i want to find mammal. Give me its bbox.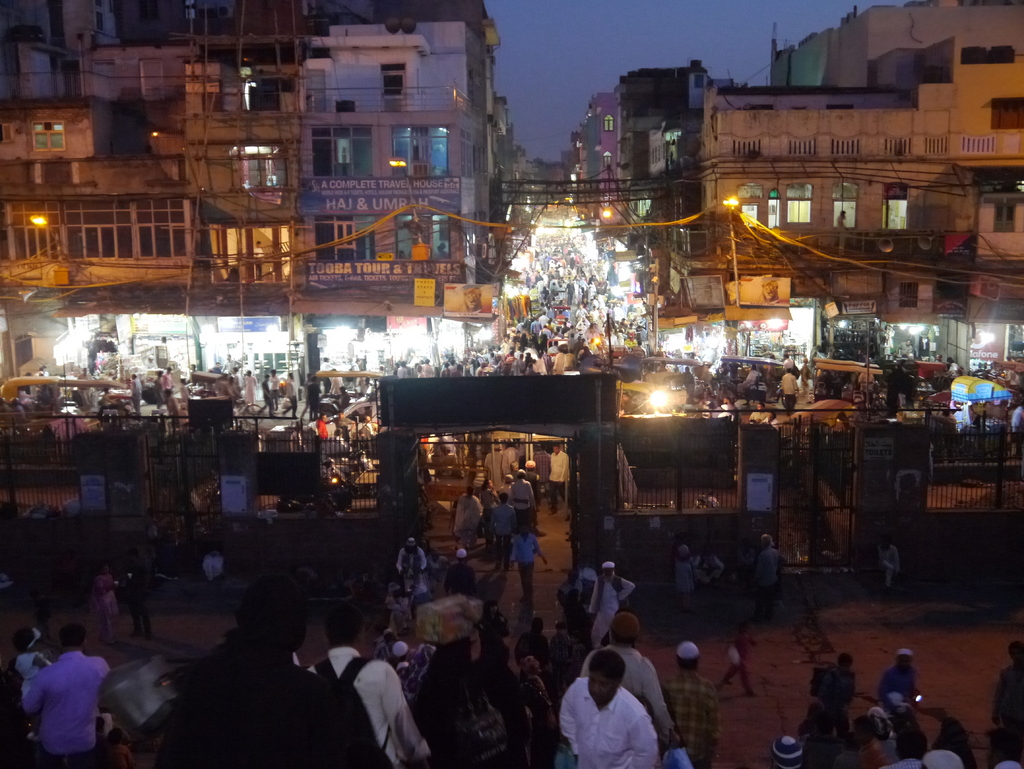
(x1=796, y1=695, x2=835, y2=768).
